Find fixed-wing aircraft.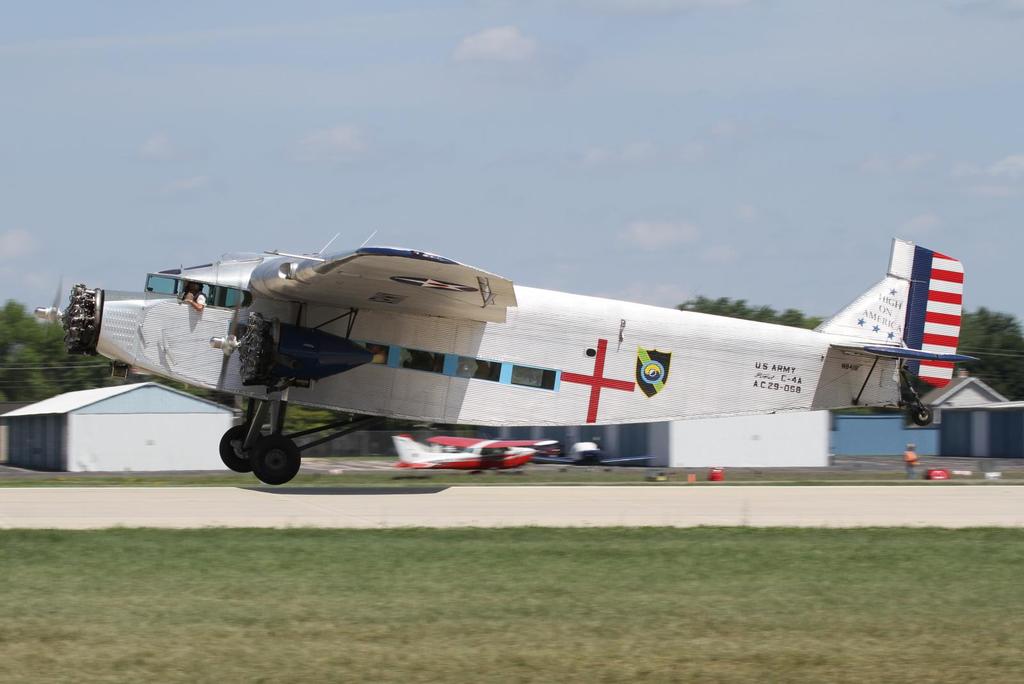
bbox=(30, 230, 984, 489).
